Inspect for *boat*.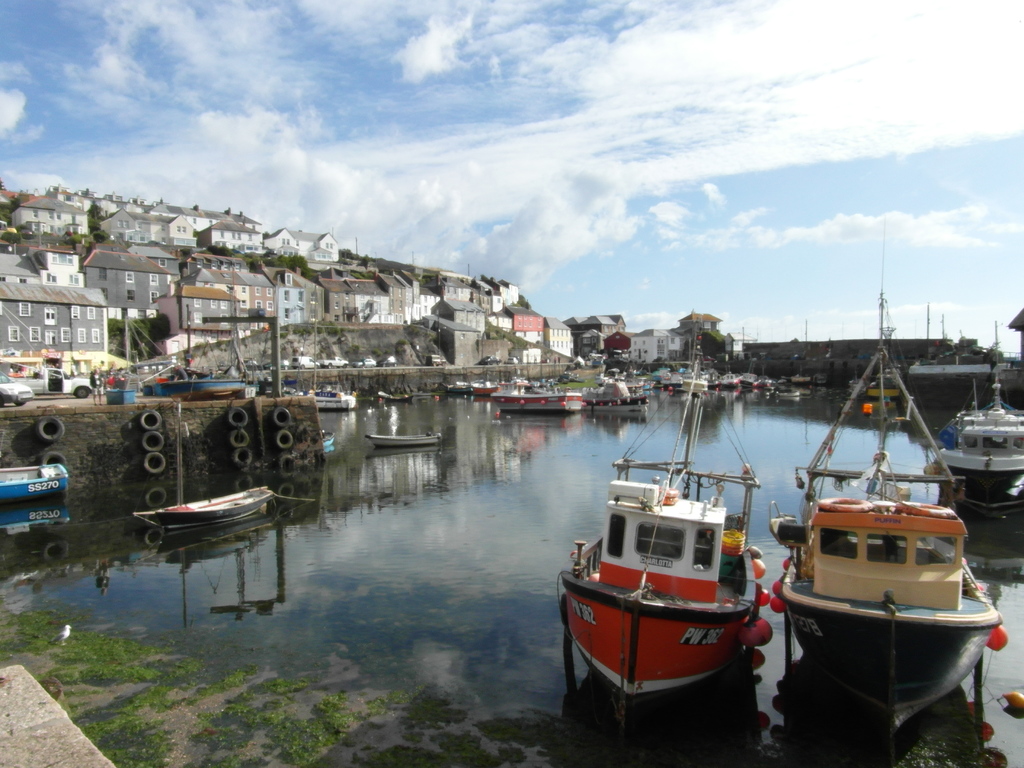
Inspection: 585,380,650,412.
